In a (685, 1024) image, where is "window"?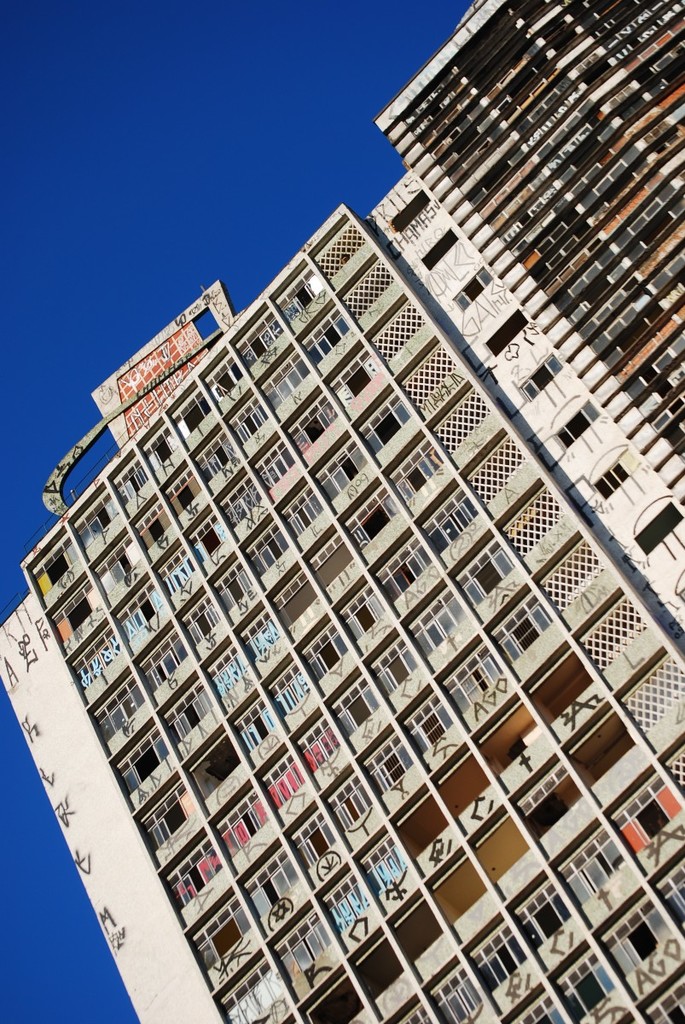
520,994,561,1023.
